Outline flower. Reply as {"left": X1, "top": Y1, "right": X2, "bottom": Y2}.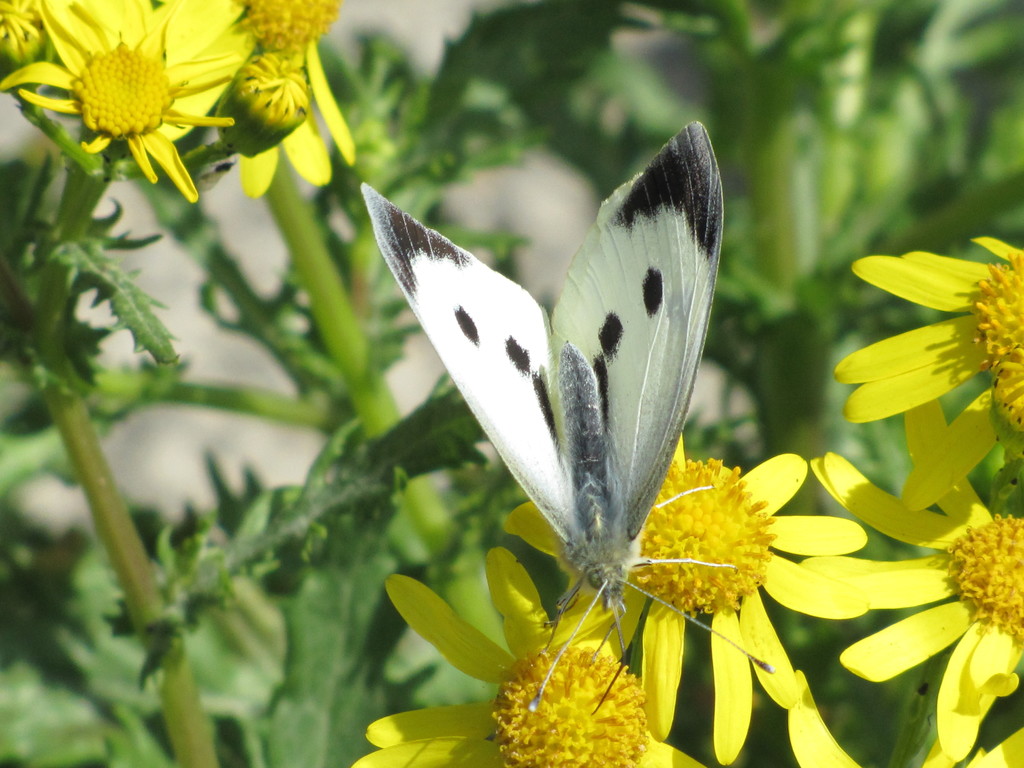
{"left": 790, "top": 398, "right": 1023, "bottom": 767}.
